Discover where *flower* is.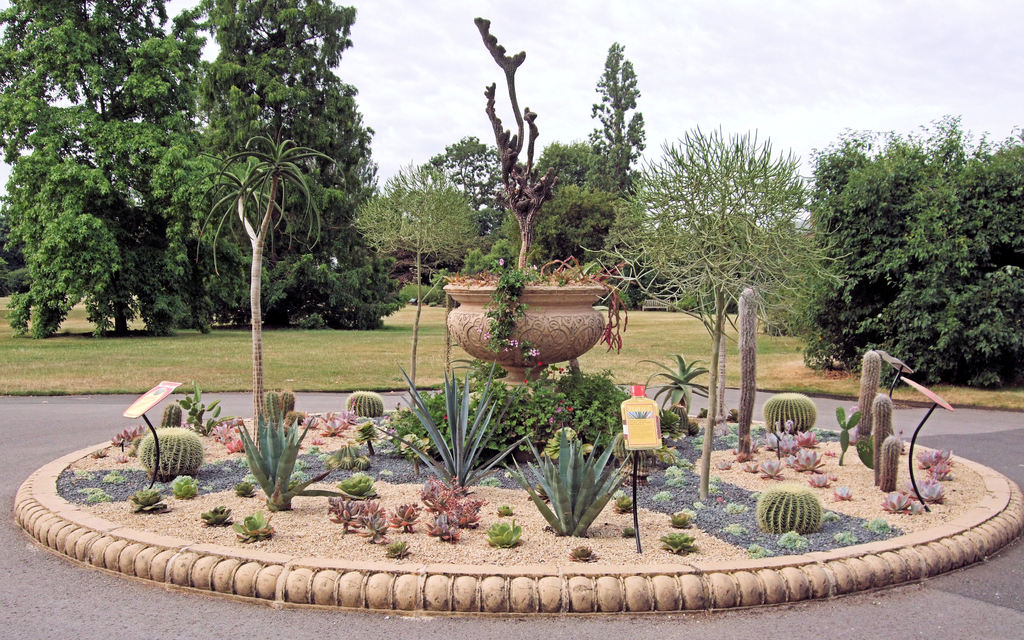
Discovered at rect(502, 347, 509, 352).
